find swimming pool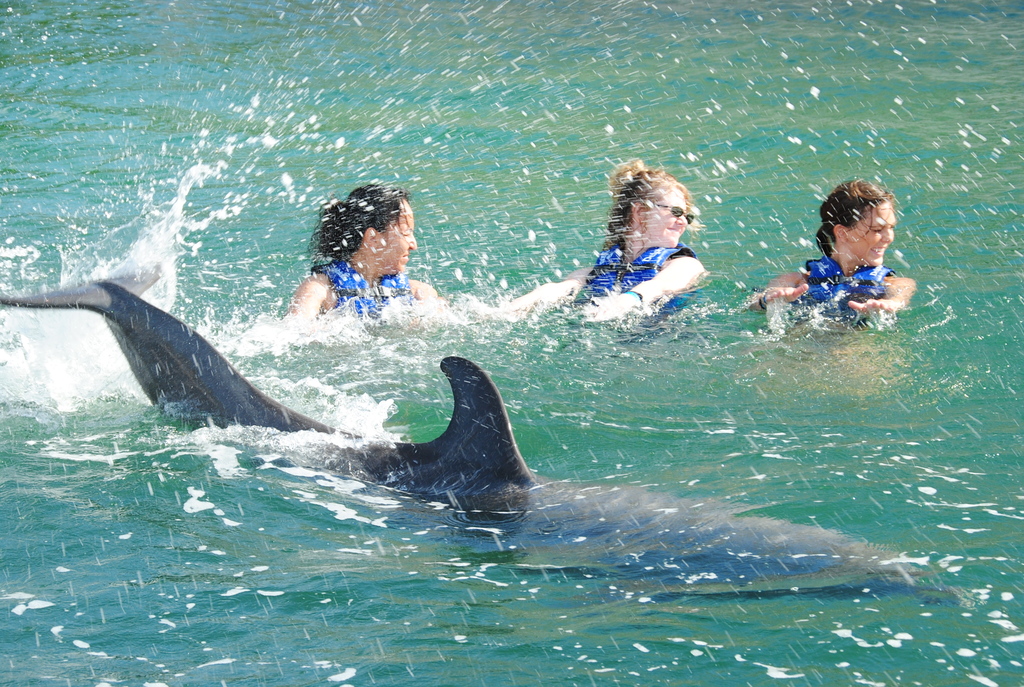
region(81, 122, 1007, 686)
